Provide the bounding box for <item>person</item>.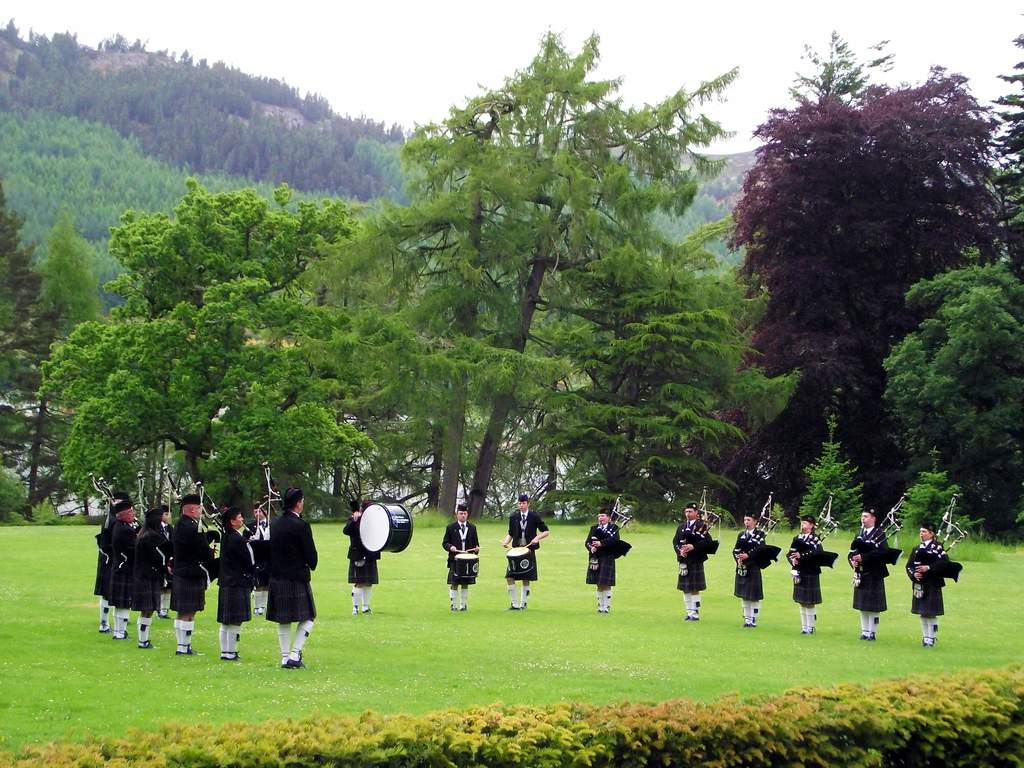
x1=582 y1=506 x2=621 y2=615.
